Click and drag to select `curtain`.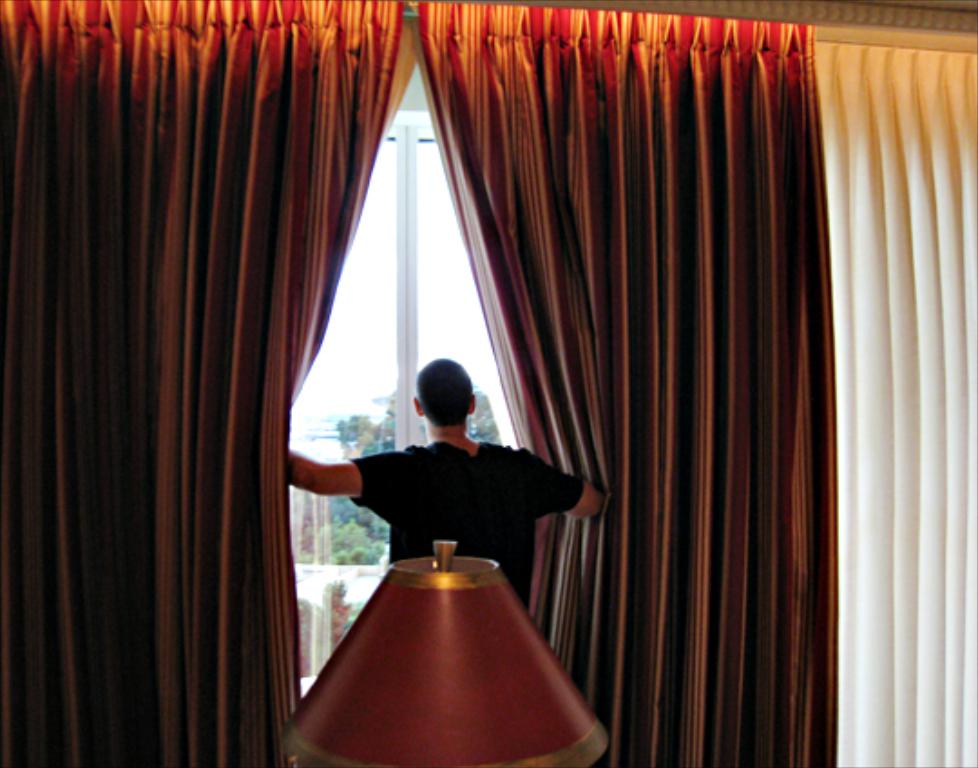
Selection: pyautogui.locateOnScreen(408, 0, 835, 766).
